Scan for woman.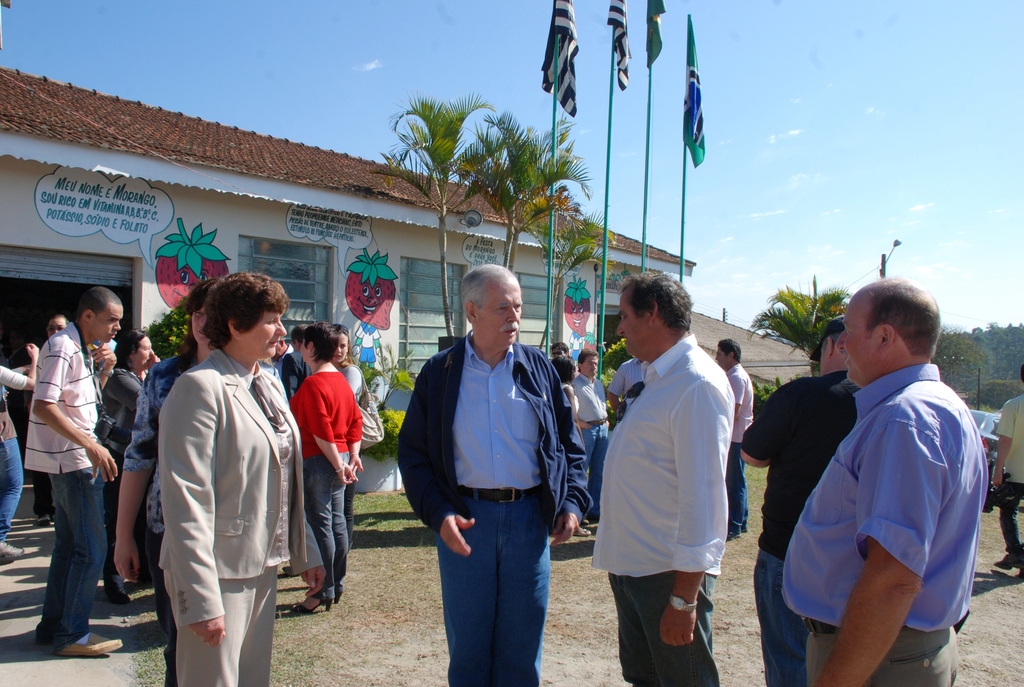
Scan result: bbox=(329, 323, 366, 548).
